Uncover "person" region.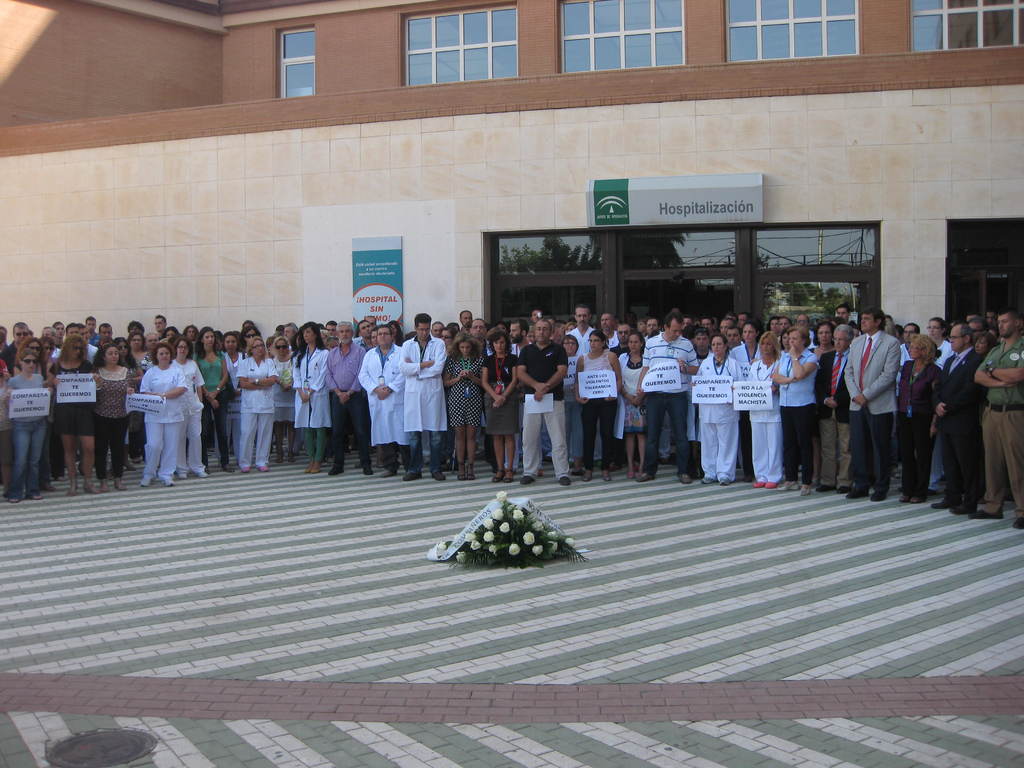
Uncovered: x1=600 y1=312 x2=618 y2=349.
